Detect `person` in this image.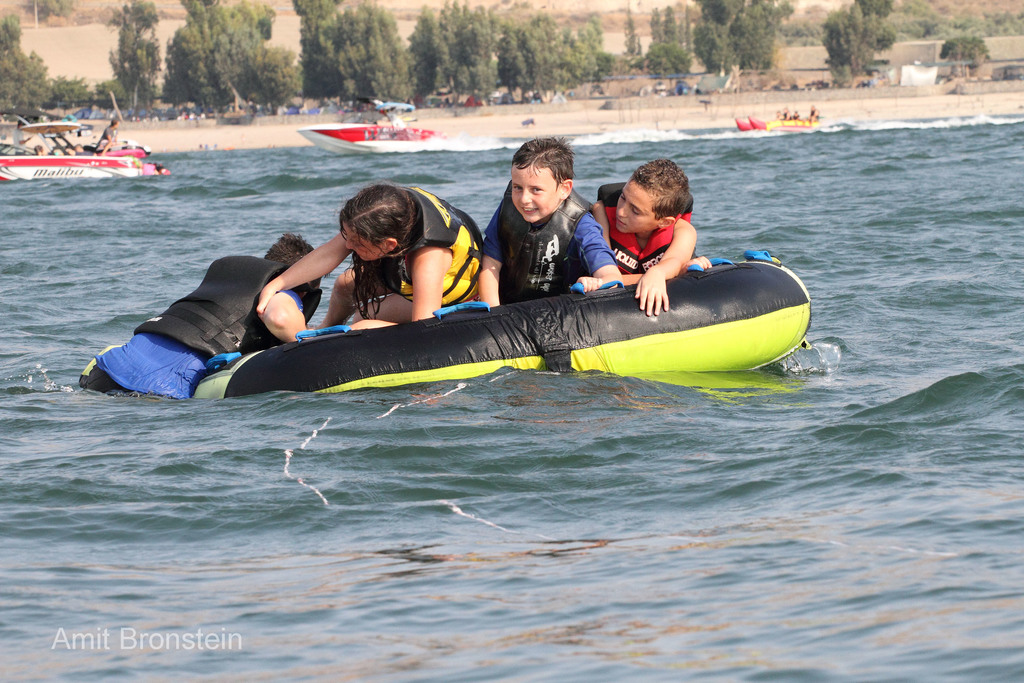
Detection: rect(262, 183, 493, 327).
